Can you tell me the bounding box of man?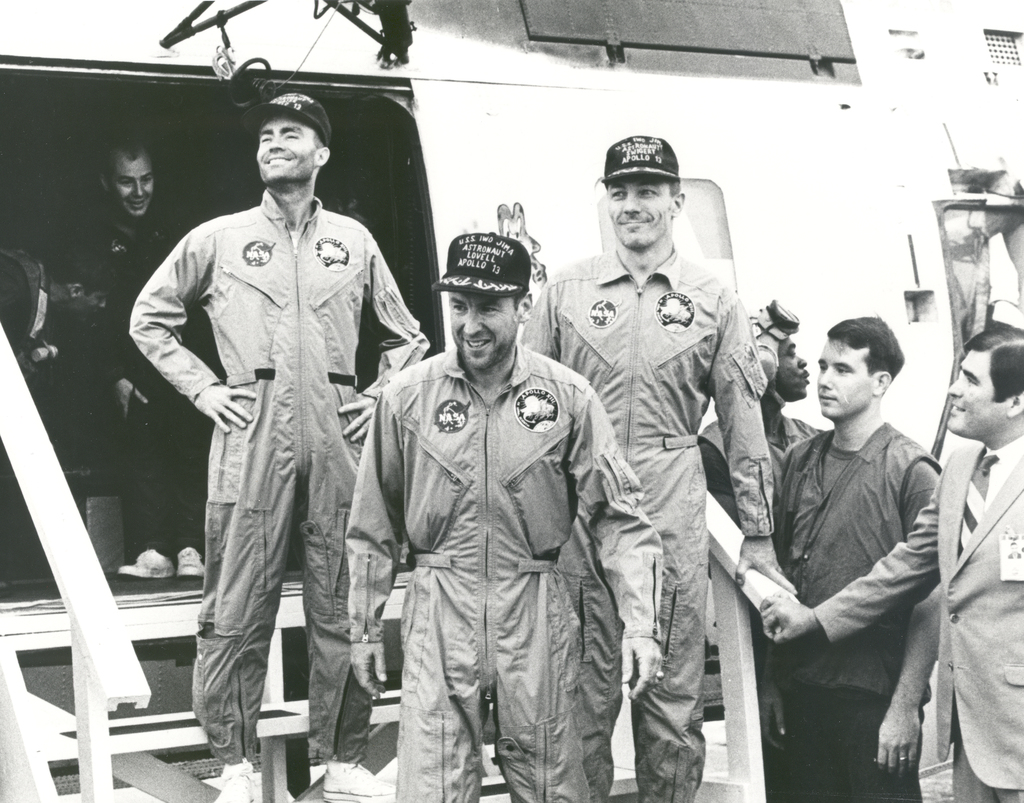
l=81, t=150, r=212, b=576.
